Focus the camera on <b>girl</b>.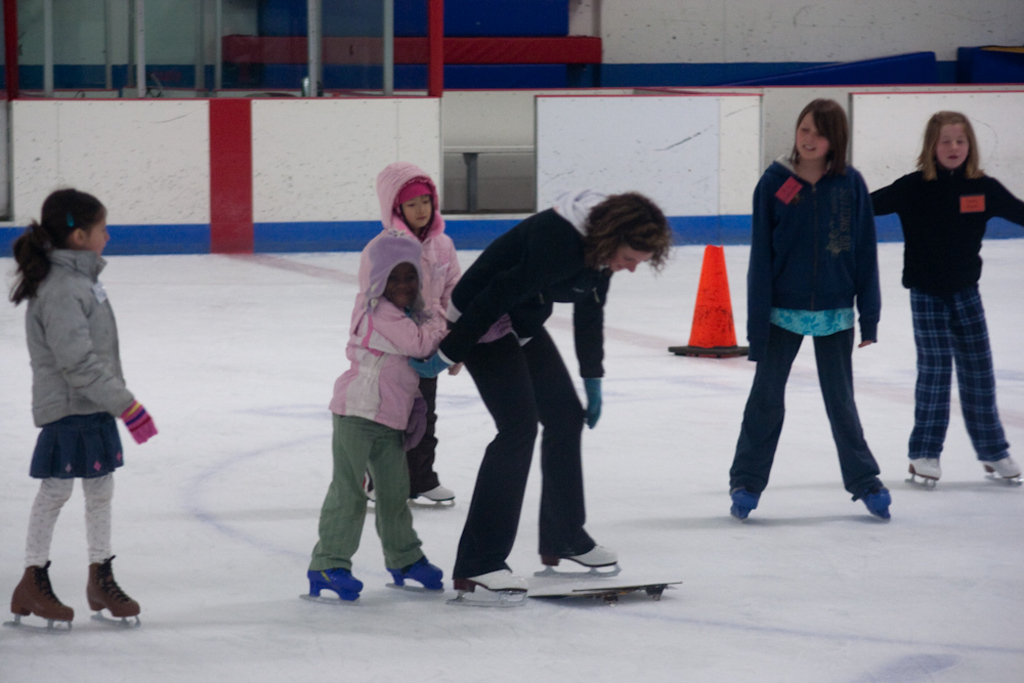
Focus region: box(3, 189, 157, 636).
